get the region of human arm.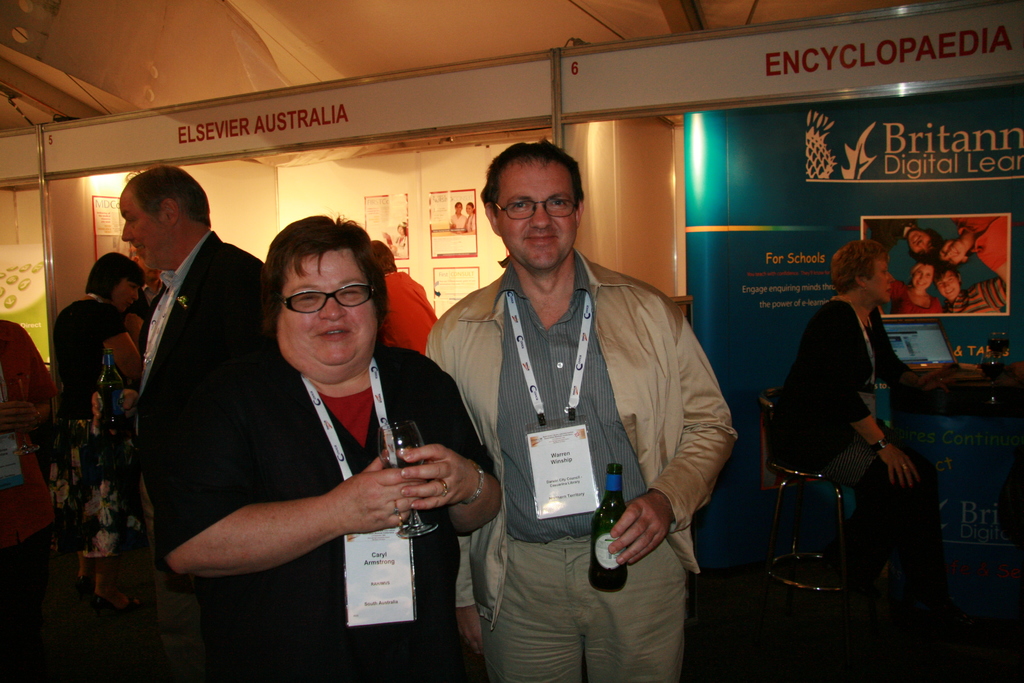
{"left": 95, "top": 306, "right": 145, "bottom": 382}.
